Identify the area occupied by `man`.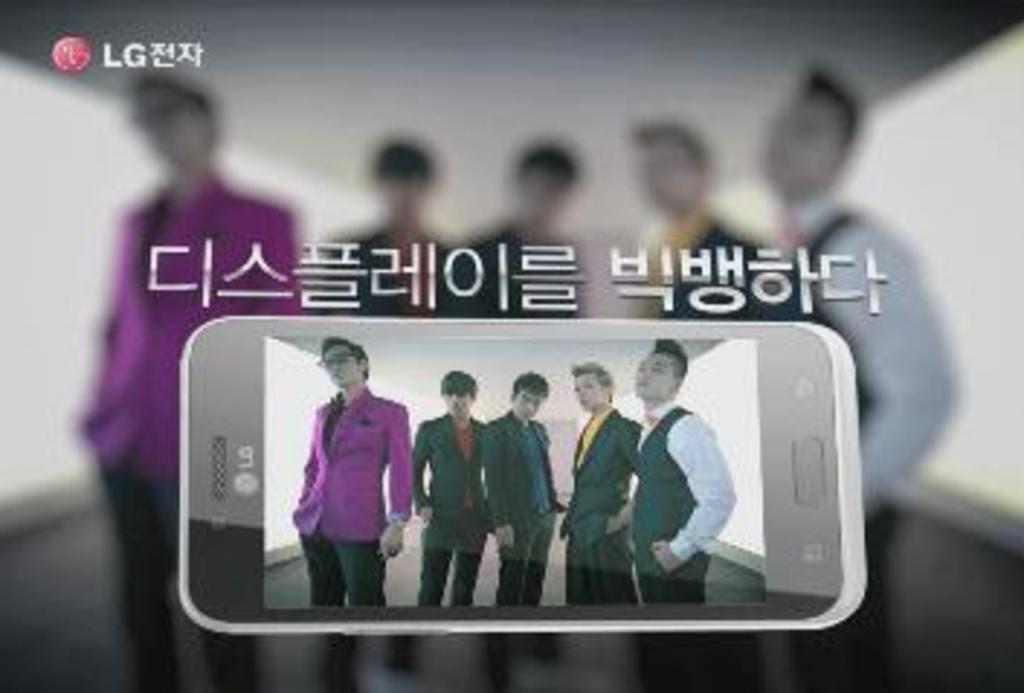
Area: <region>281, 348, 412, 606</region>.
